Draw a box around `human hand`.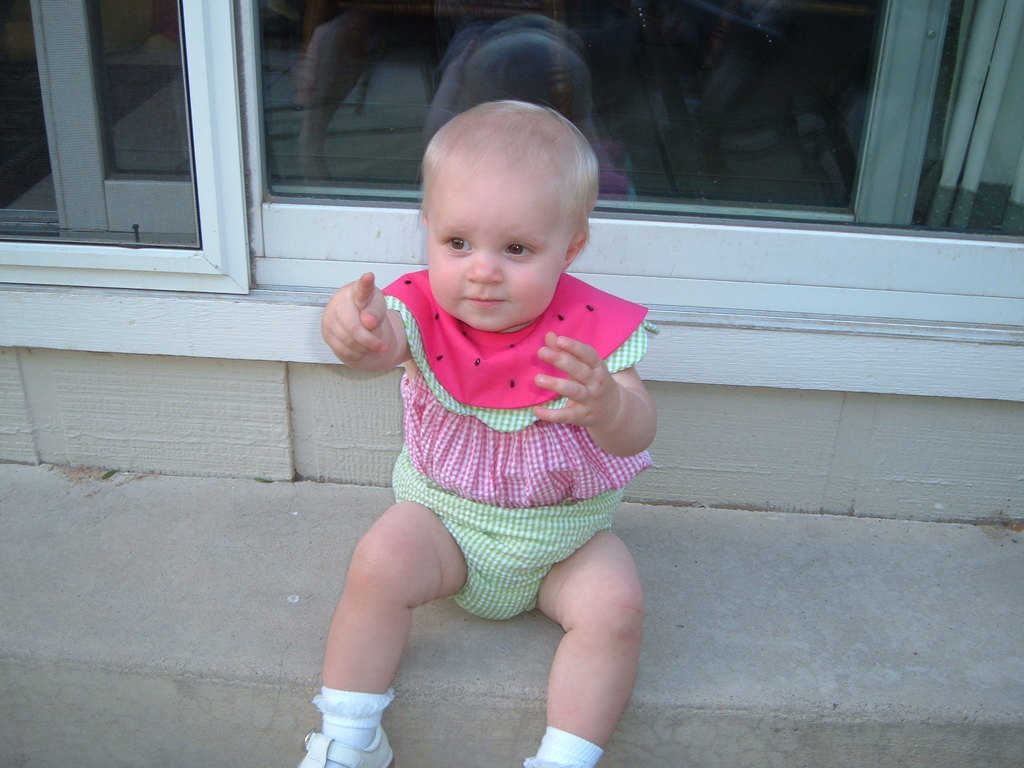
box=[318, 255, 392, 360].
